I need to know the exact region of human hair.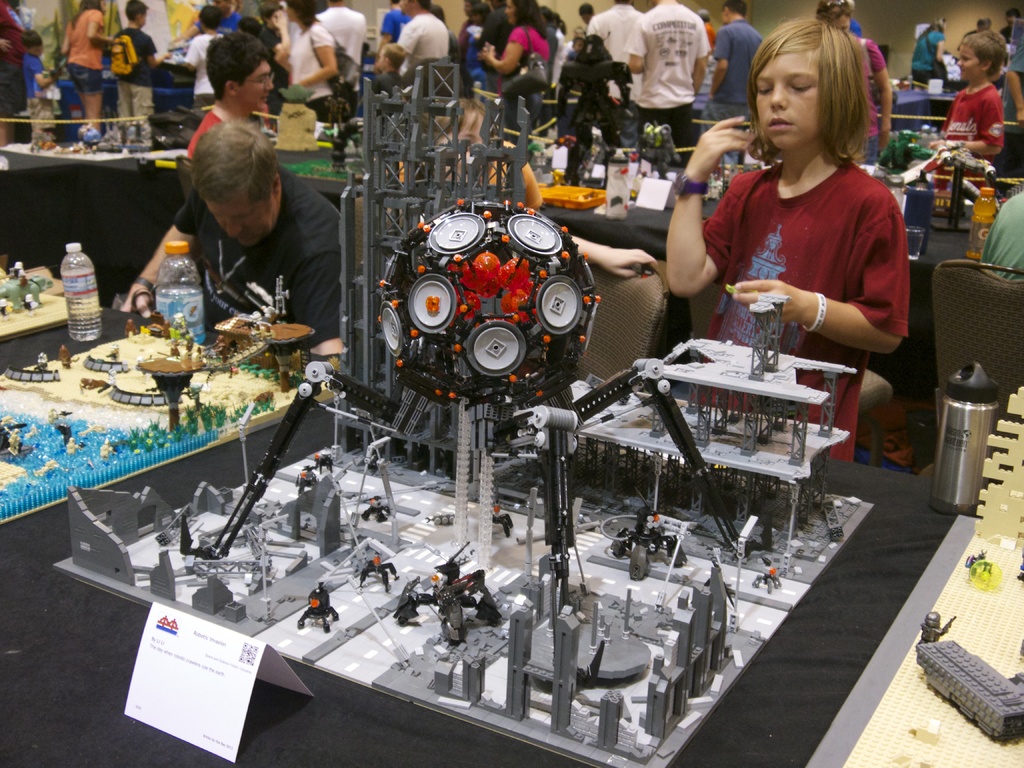
Region: (382,42,406,67).
